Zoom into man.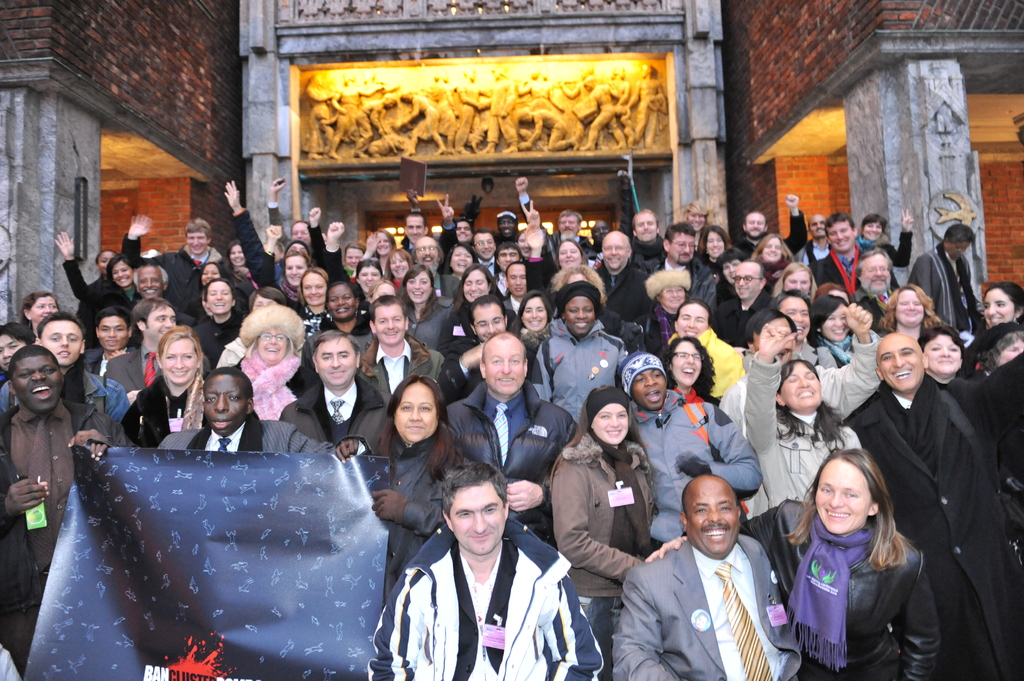
Zoom target: pyautogui.locateOnScreen(0, 342, 140, 670).
